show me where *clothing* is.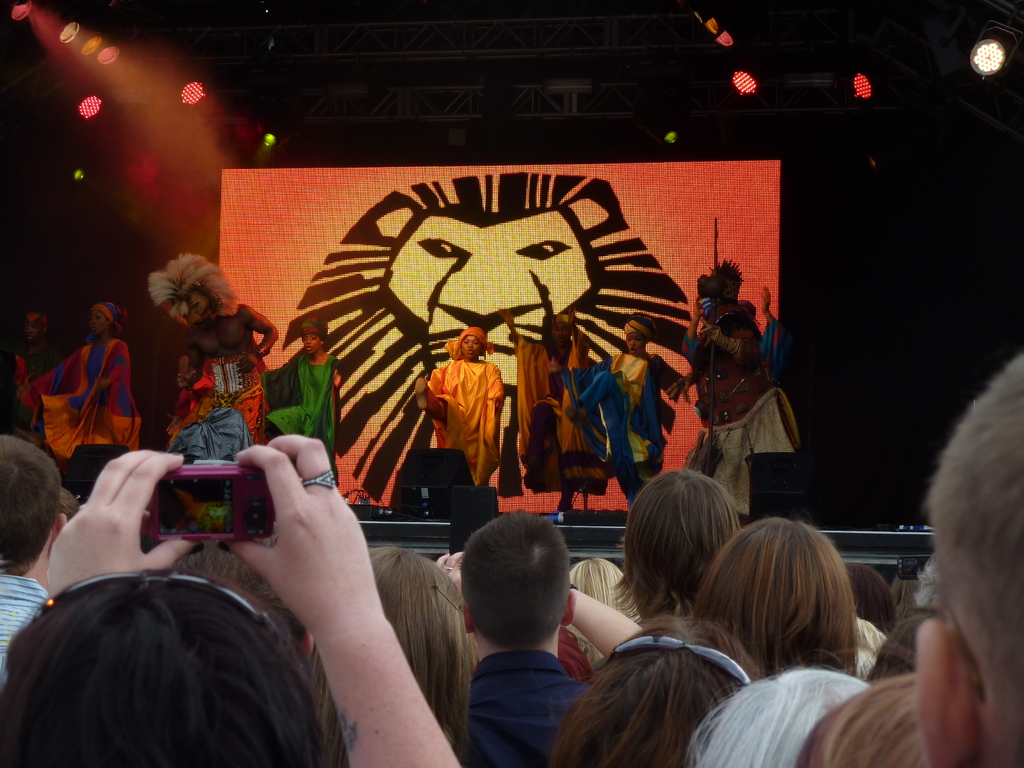
*clothing* is at region(691, 305, 802, 511).
